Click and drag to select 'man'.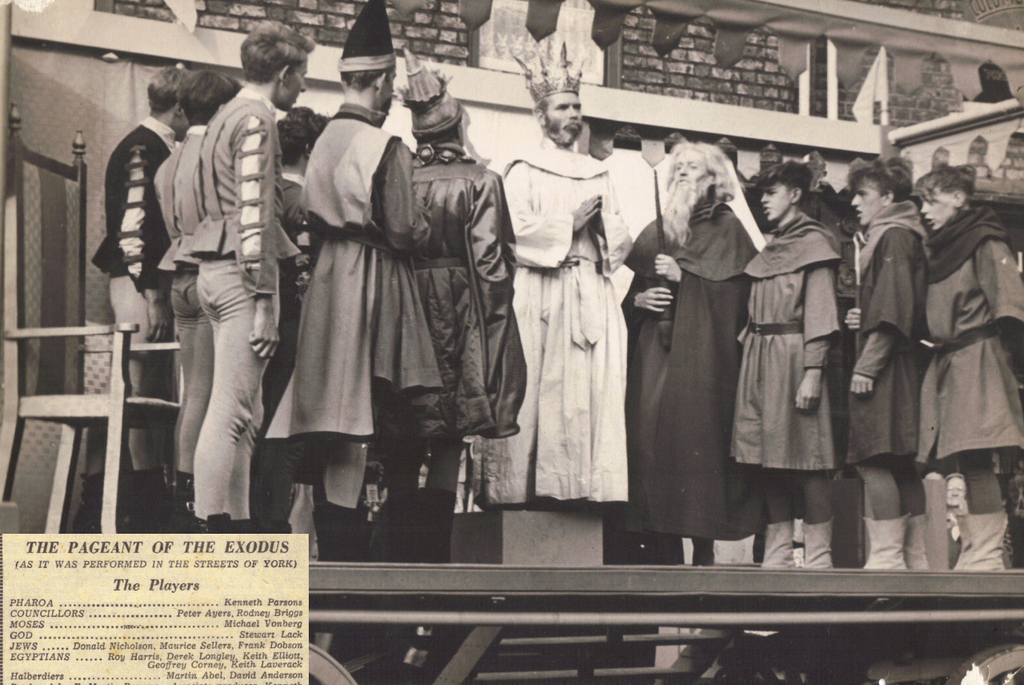
Selection: locate(149, 66, 249, 526).
